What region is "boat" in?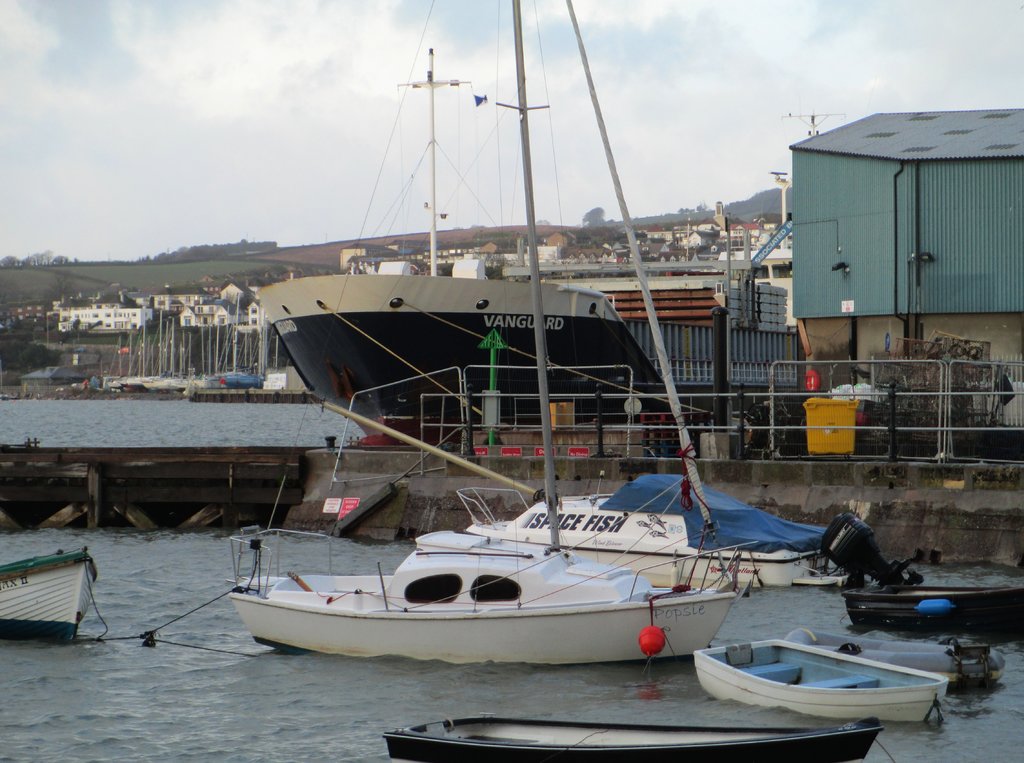
bbox=[256, 48, 803, 458].
